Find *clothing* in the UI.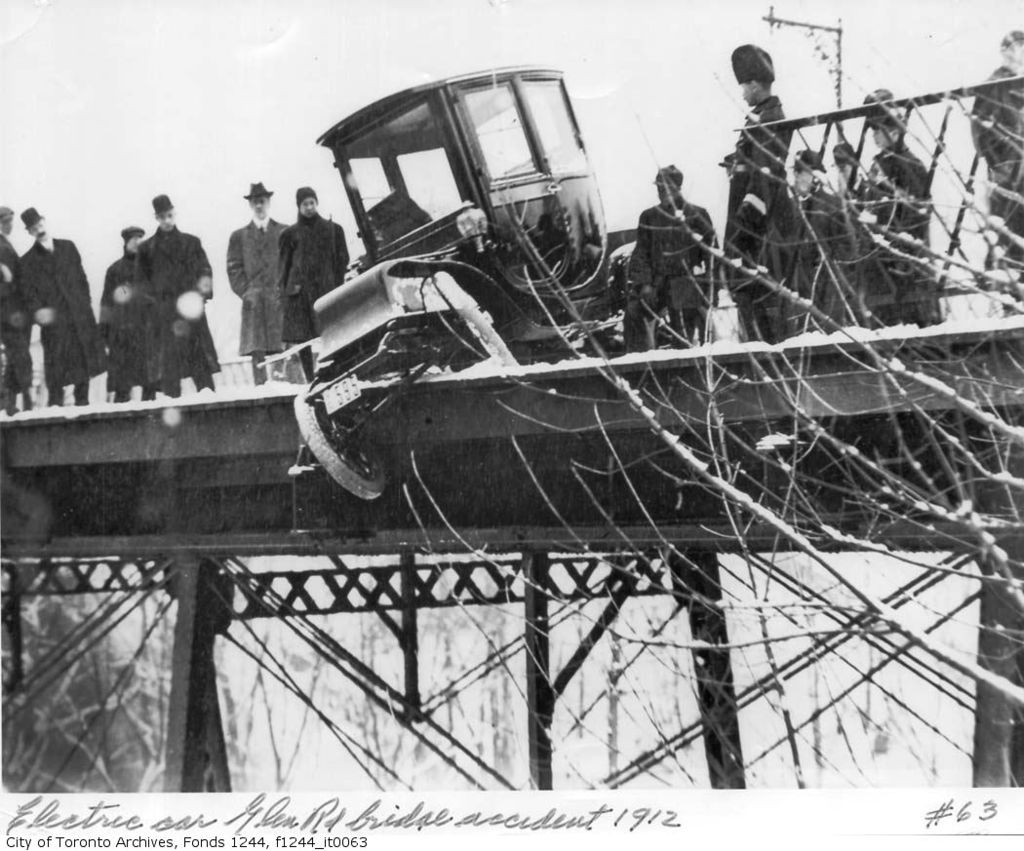
UI element at <bbox>630, 197, 719, 339</bbox>.
